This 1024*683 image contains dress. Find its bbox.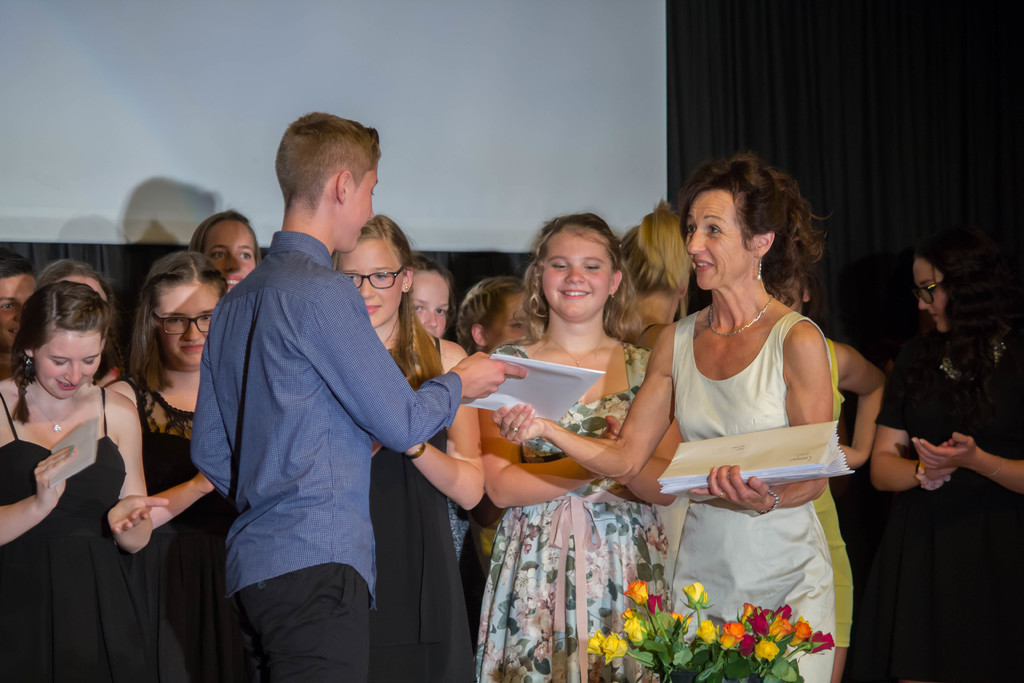
474/338/671/682.
